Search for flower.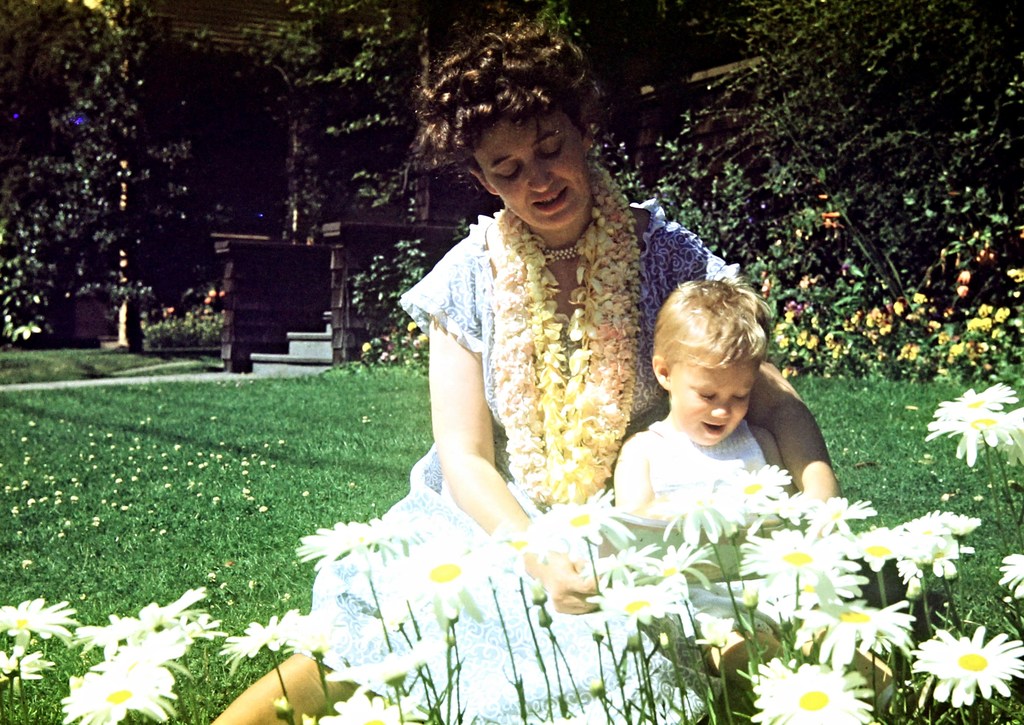
Found at box=[927, 630, 1012, 711].
